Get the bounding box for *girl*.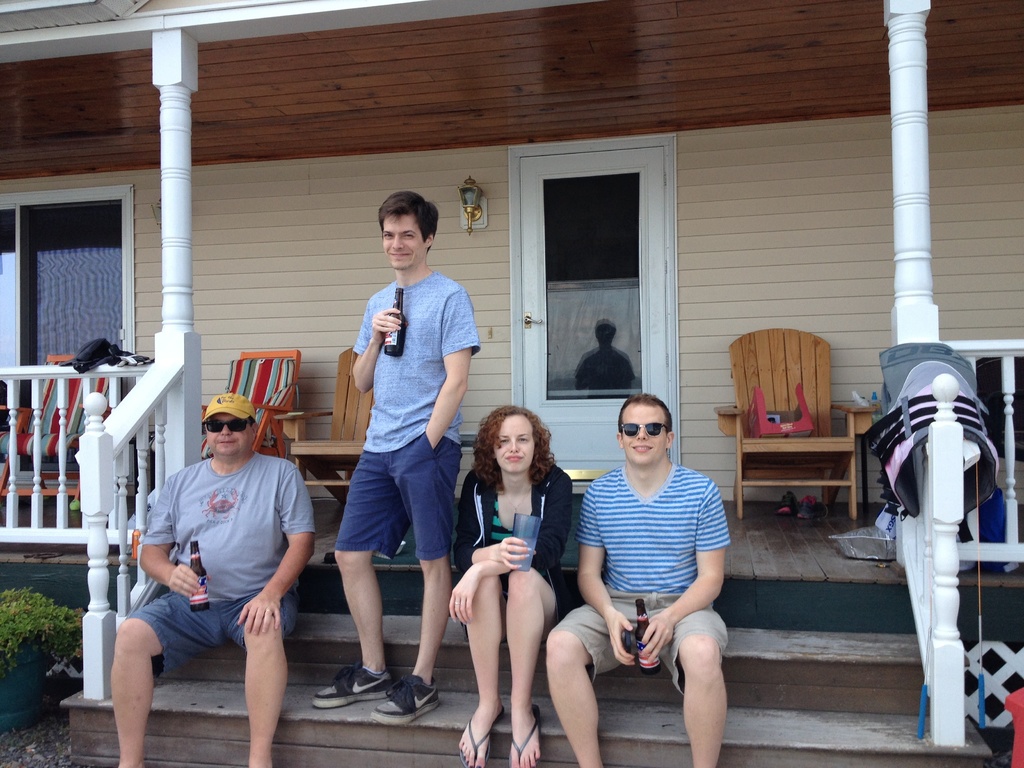
{"left": 446, "top": 406, "right": 580, "bottom": 767}.
